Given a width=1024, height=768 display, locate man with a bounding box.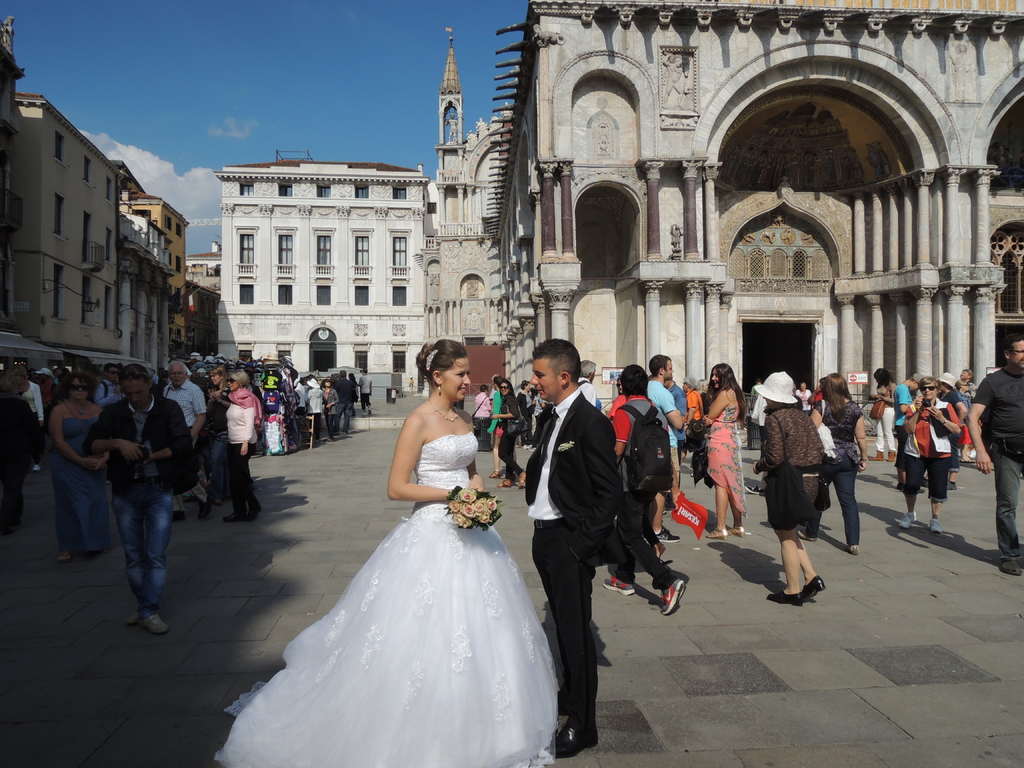
Located: bbox(94, 365, 126, 487).
